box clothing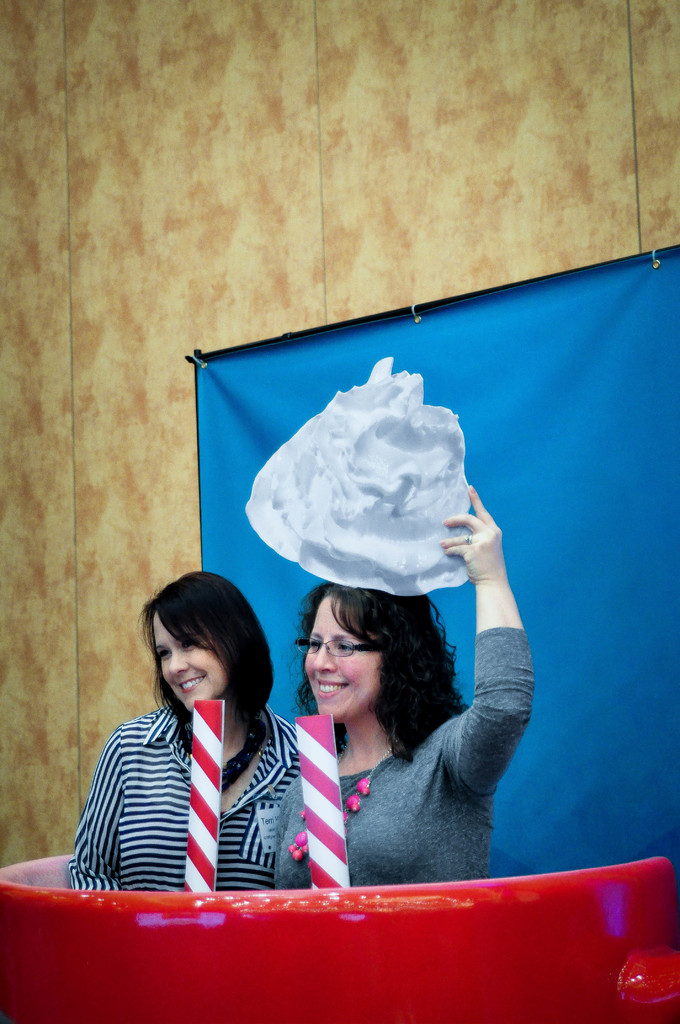
pyautogui.locateOnScreen(261, 619, 510, 892)
